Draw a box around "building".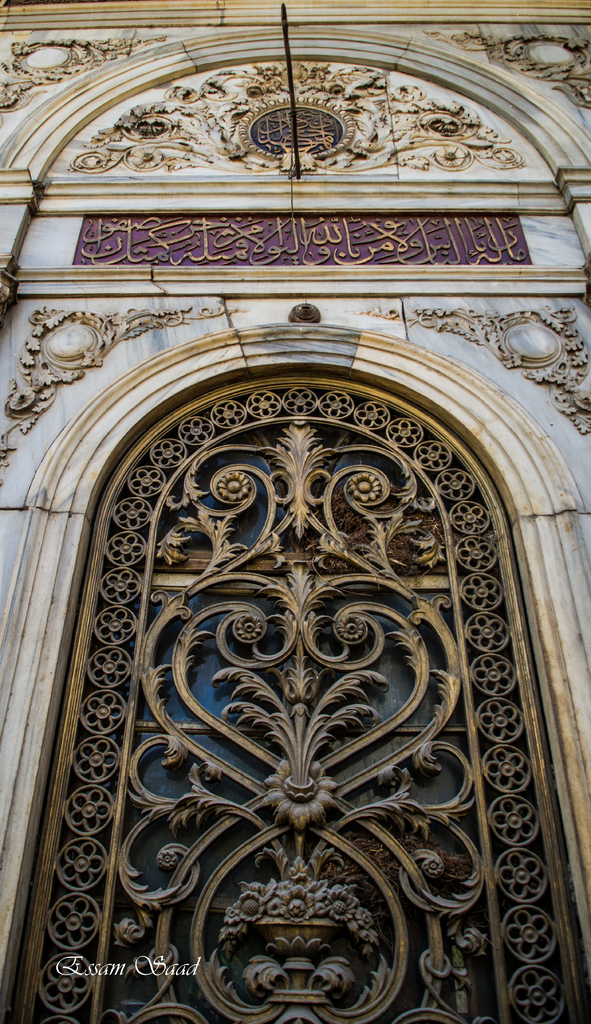
0/0/590/1023.
